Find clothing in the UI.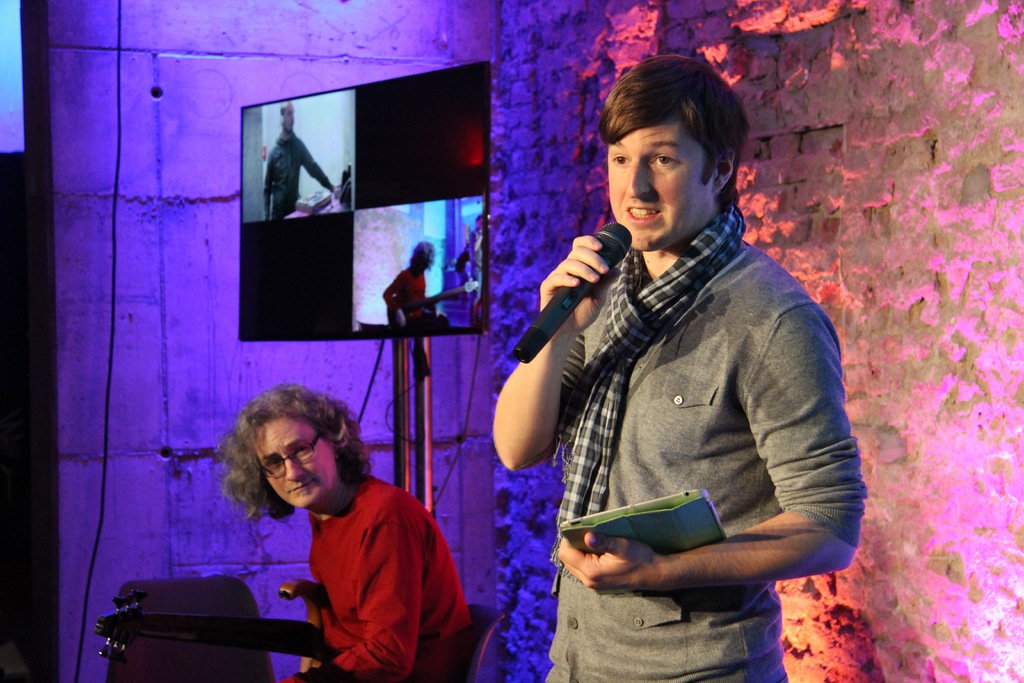
UI element at <bbox>381, 263, 448, 325</bbox>.
